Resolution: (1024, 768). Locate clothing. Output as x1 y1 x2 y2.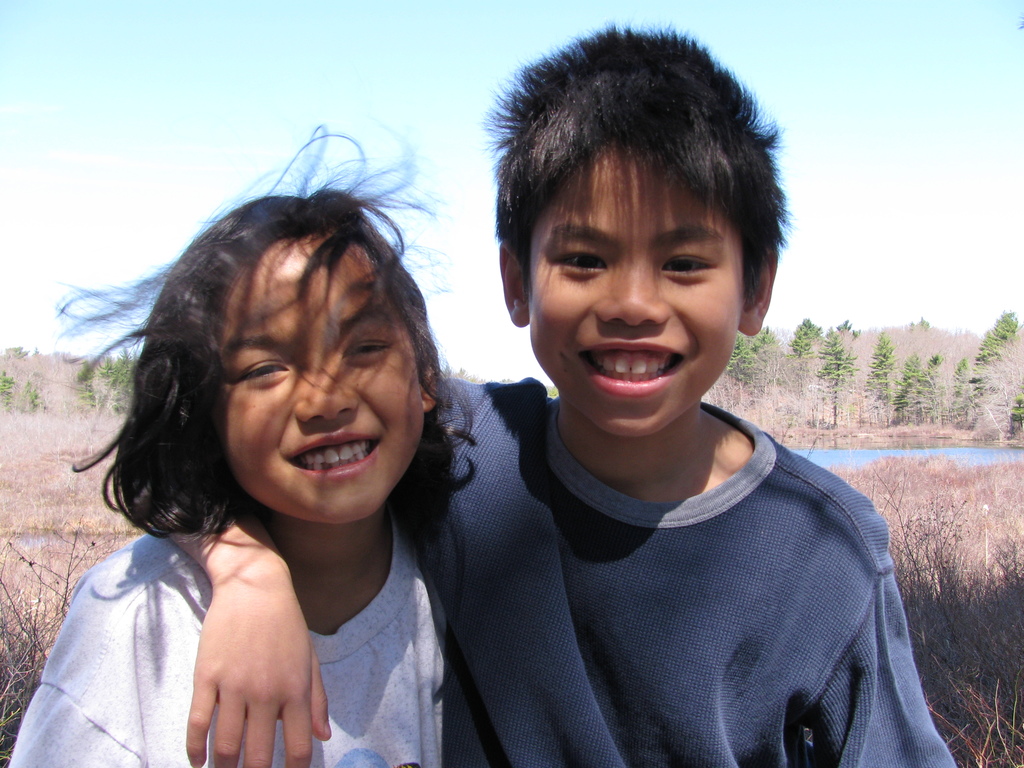
3 457 714 766.
